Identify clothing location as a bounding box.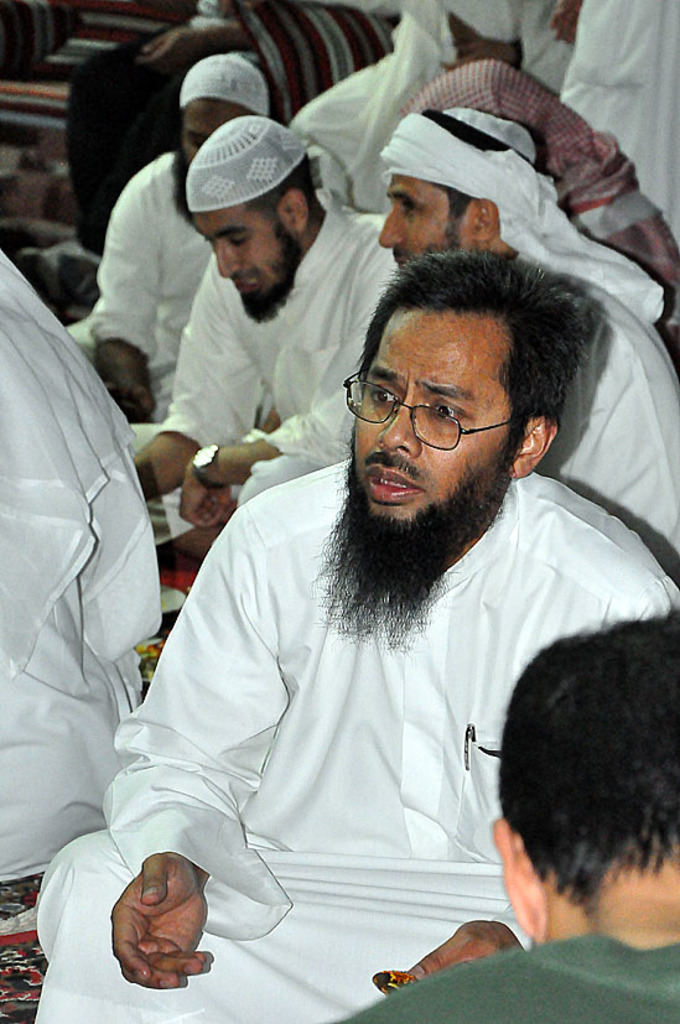
[x1=72, y1=151, x2=218, y2=431].
